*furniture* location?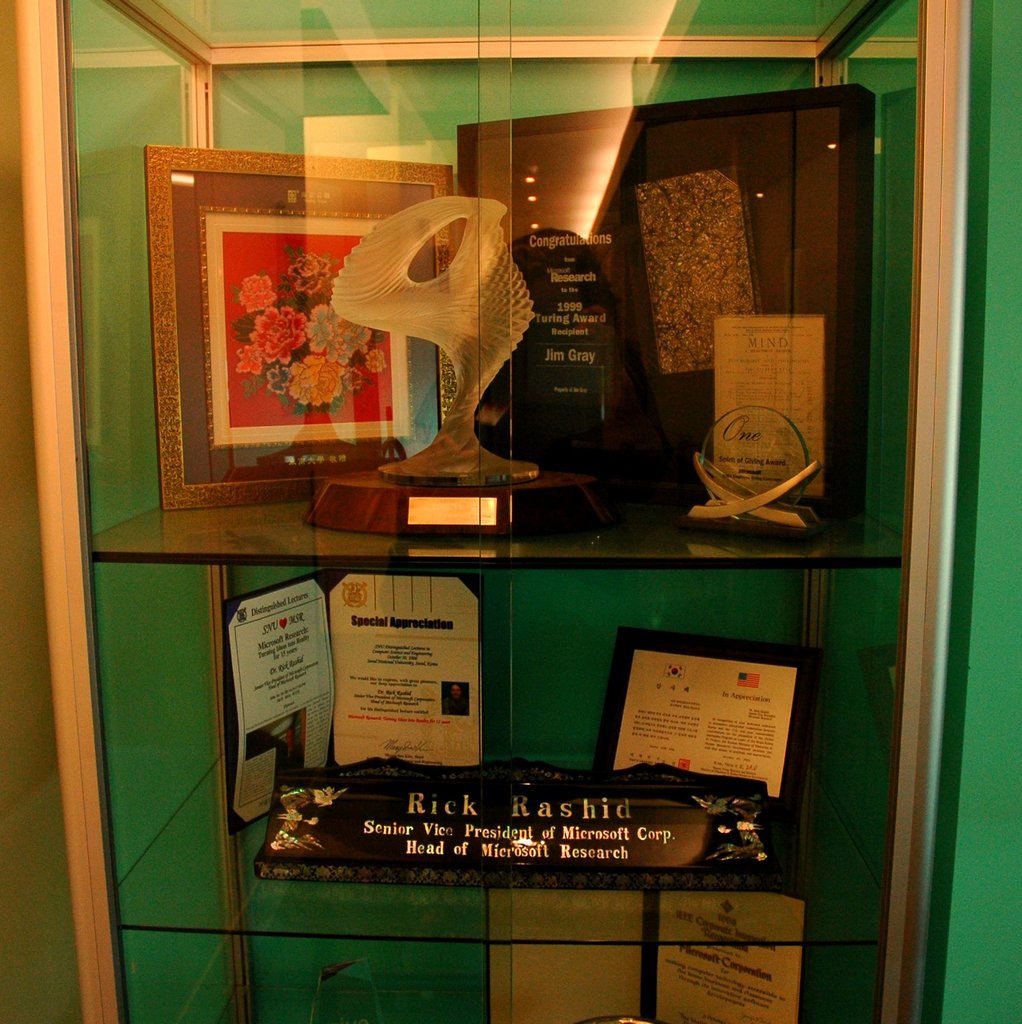
left=12, top=0, right=972, bottom=1023
